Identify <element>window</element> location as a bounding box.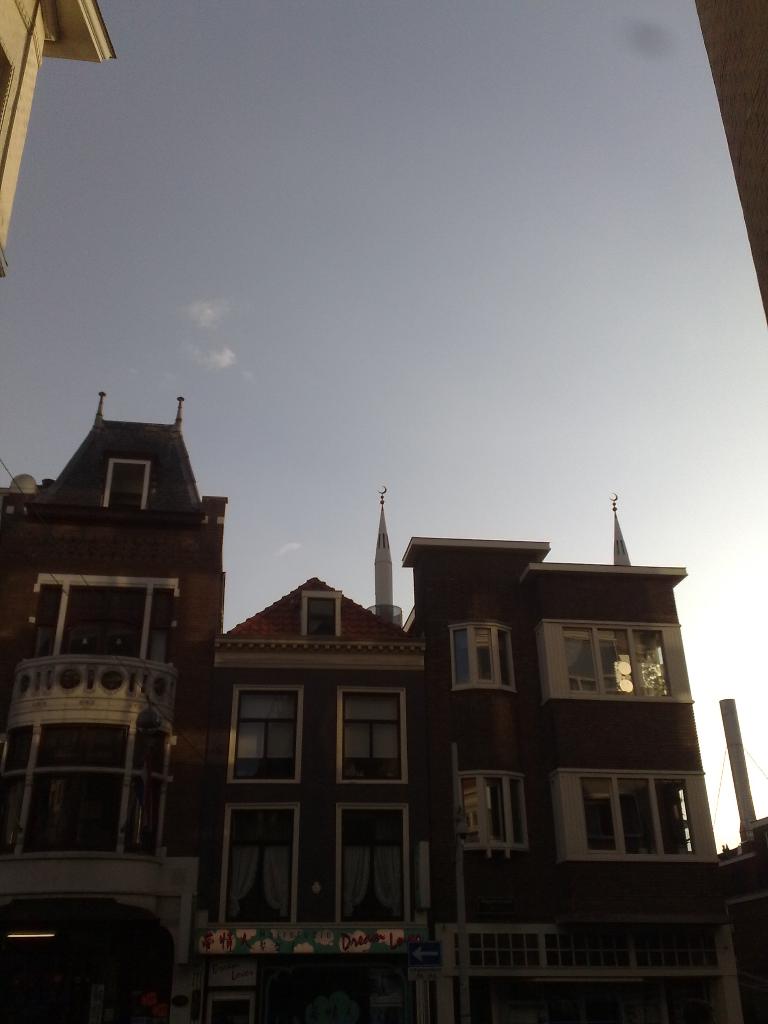
[x1=548, y1=623, x2=694, y2=707].
